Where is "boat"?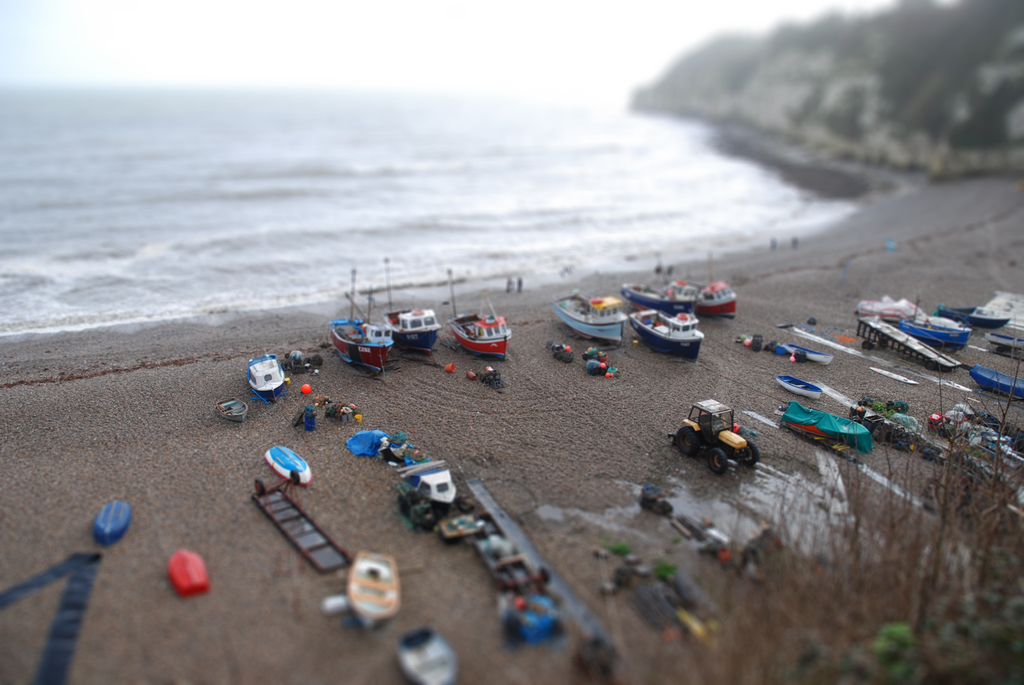
[left=394, top=626, right=463, bottom=684].
